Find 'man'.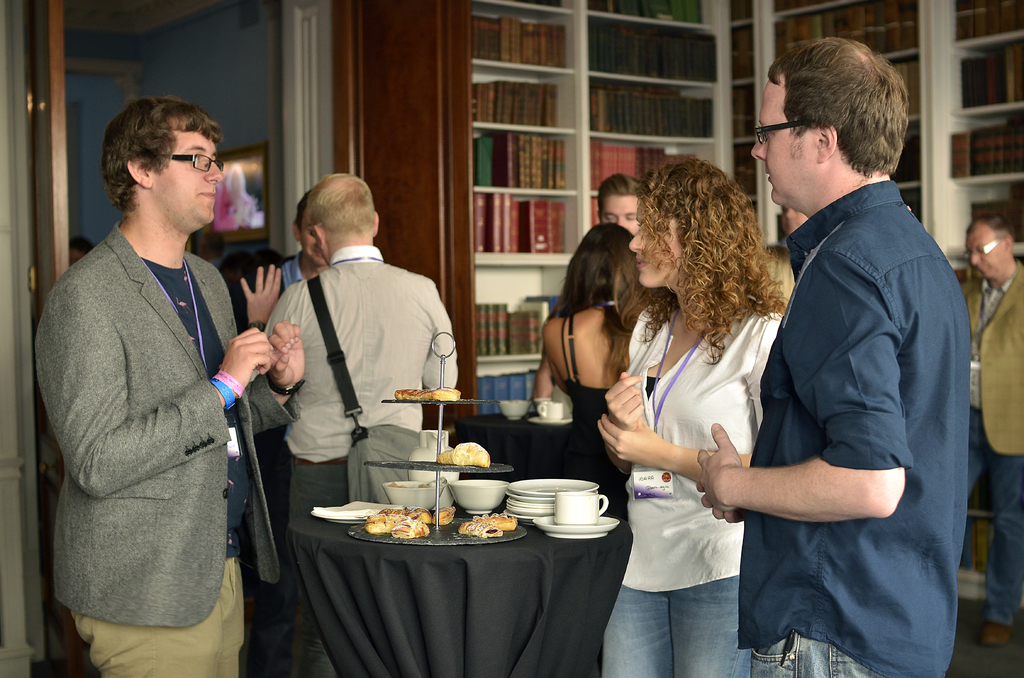
bbox(35, 99, 304, 677).
